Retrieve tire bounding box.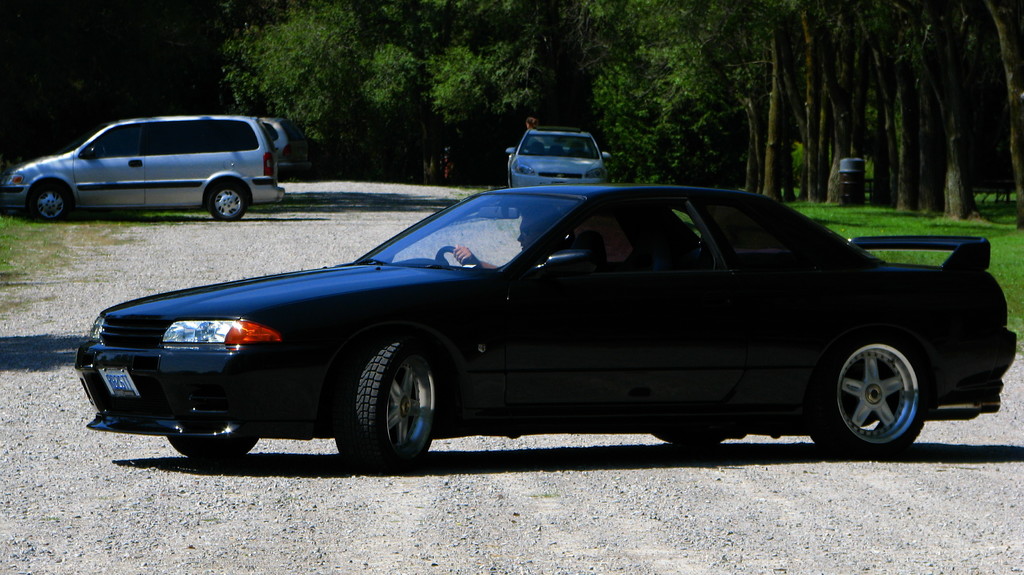
Bounding box: x1=810, y1=330, x2=926, y2=457.
